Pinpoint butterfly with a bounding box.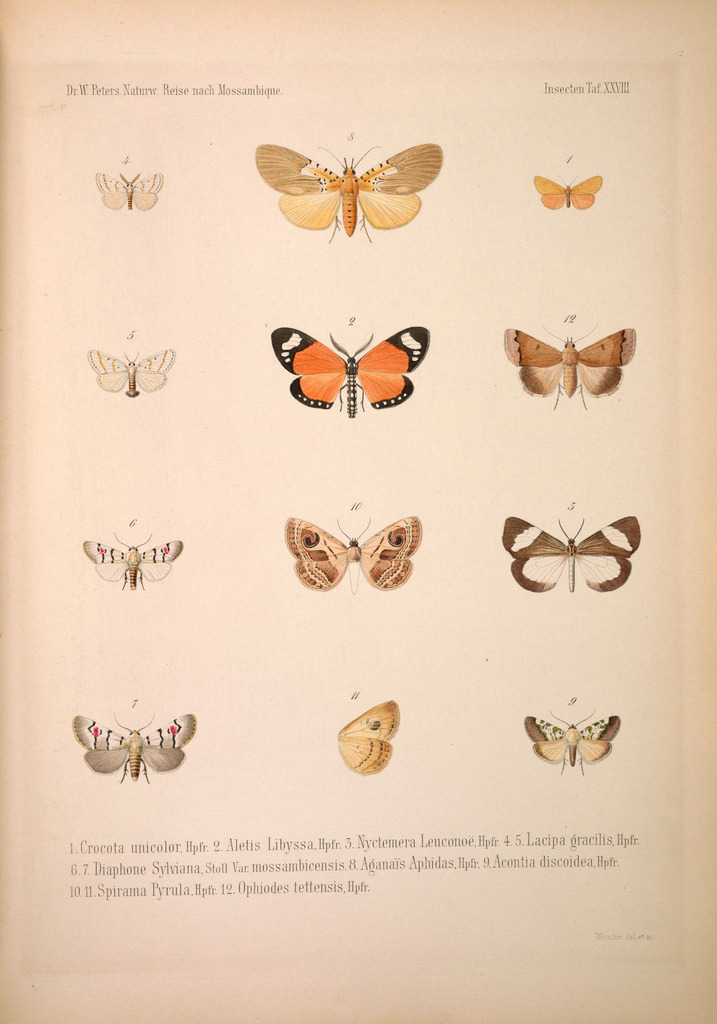
81:531:181:588.
